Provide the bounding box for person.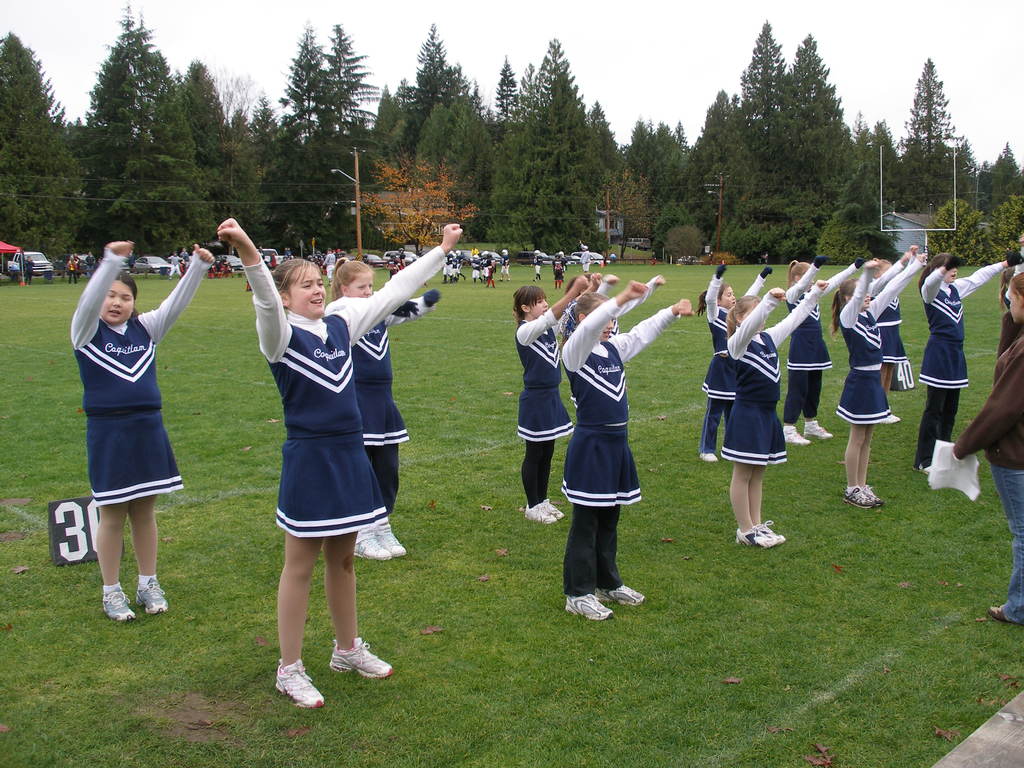
x1=70, y1=238, x2=214, y2=621.
